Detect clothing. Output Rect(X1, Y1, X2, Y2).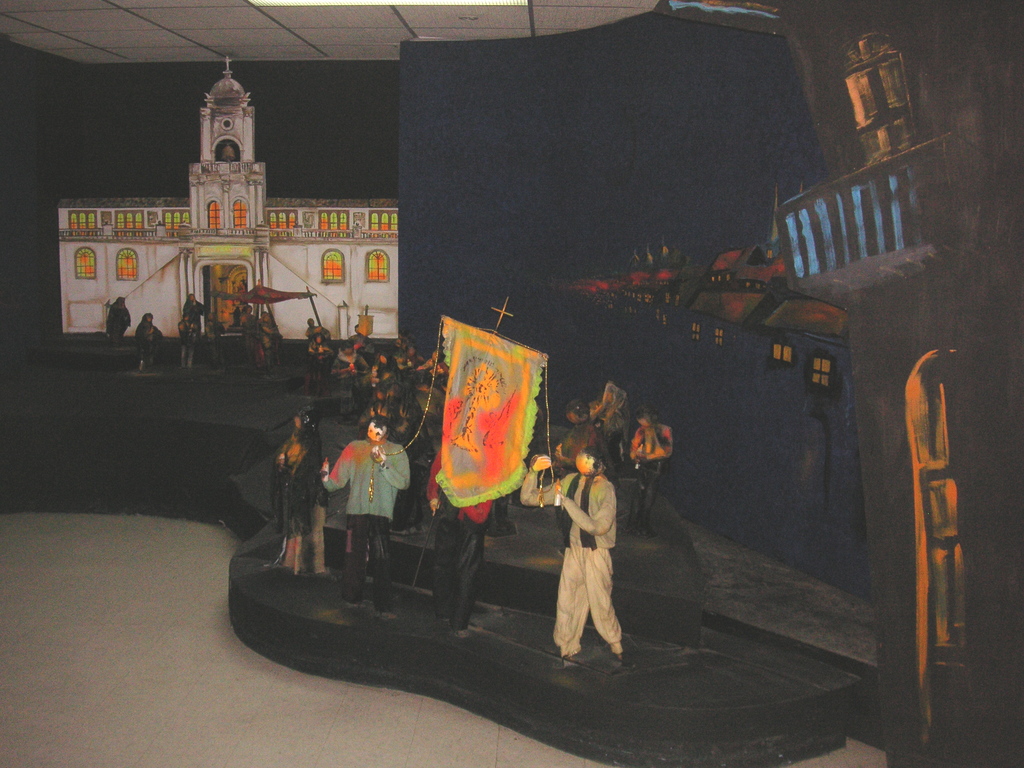
Rect(589, 403, 620, 454).
